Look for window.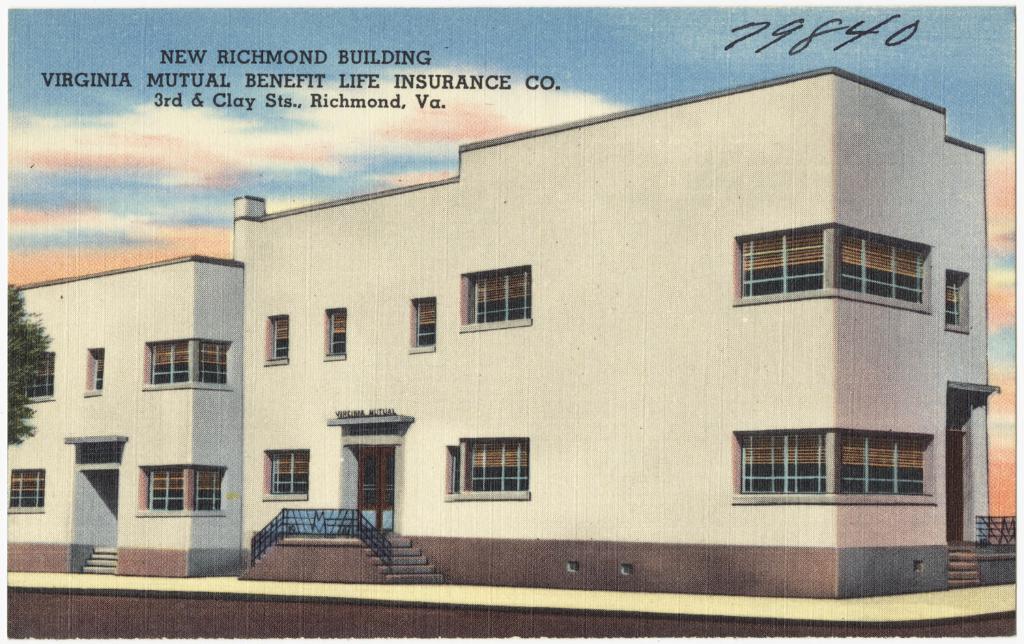
Found: (left=149, top=467, right=229, bottom=518).
